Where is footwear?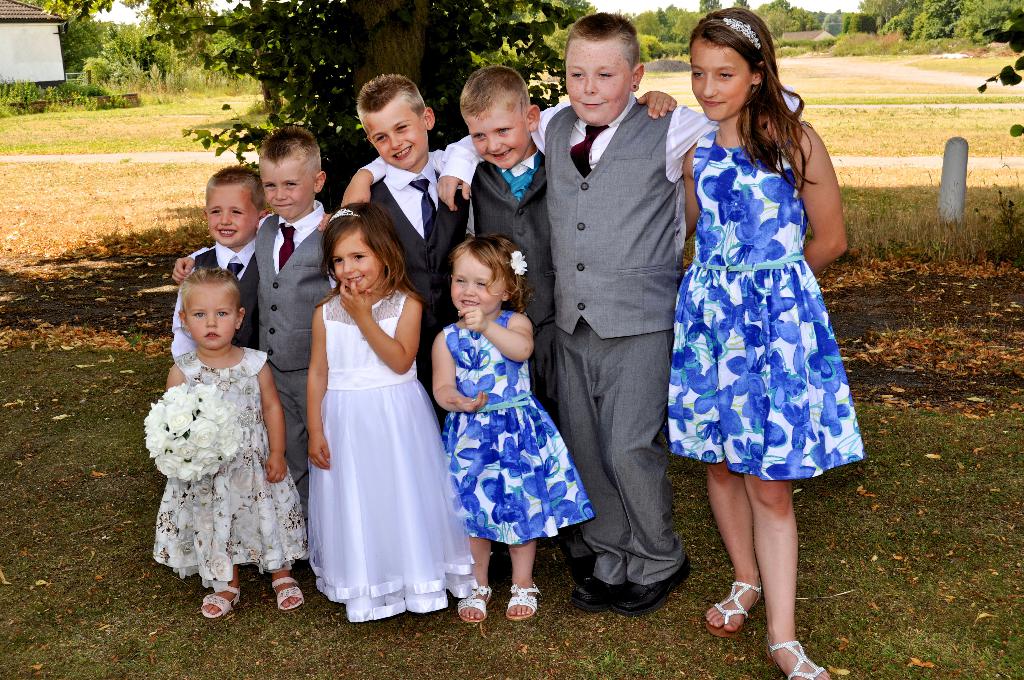
BBox(764, 639, 827, 679).
